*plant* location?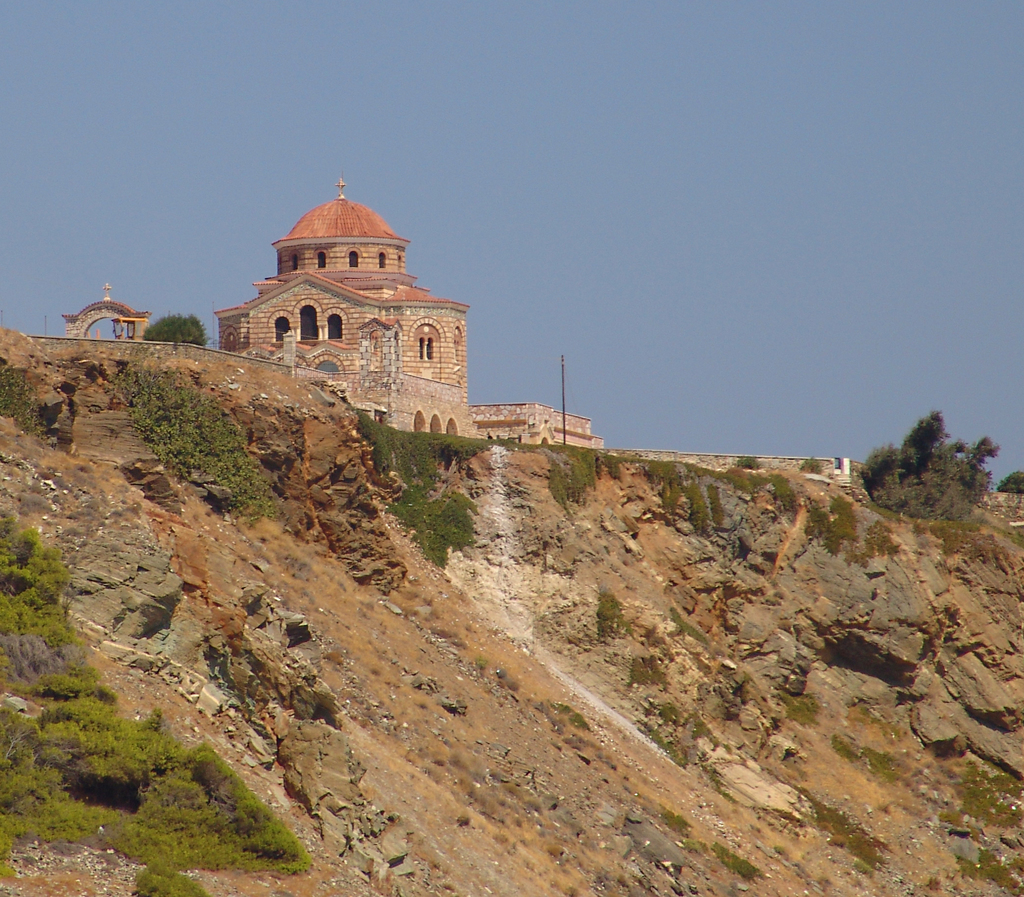
bbox(852, 410, 1001, 518)
